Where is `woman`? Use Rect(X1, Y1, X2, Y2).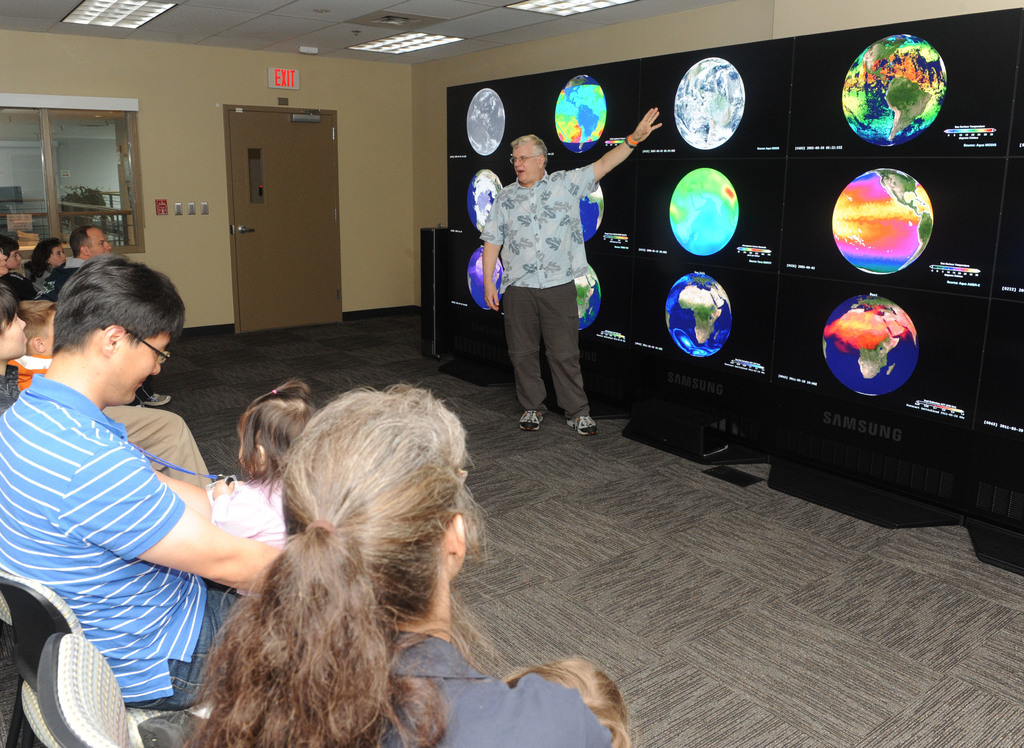
Rect(170, 363, 557, 747).
